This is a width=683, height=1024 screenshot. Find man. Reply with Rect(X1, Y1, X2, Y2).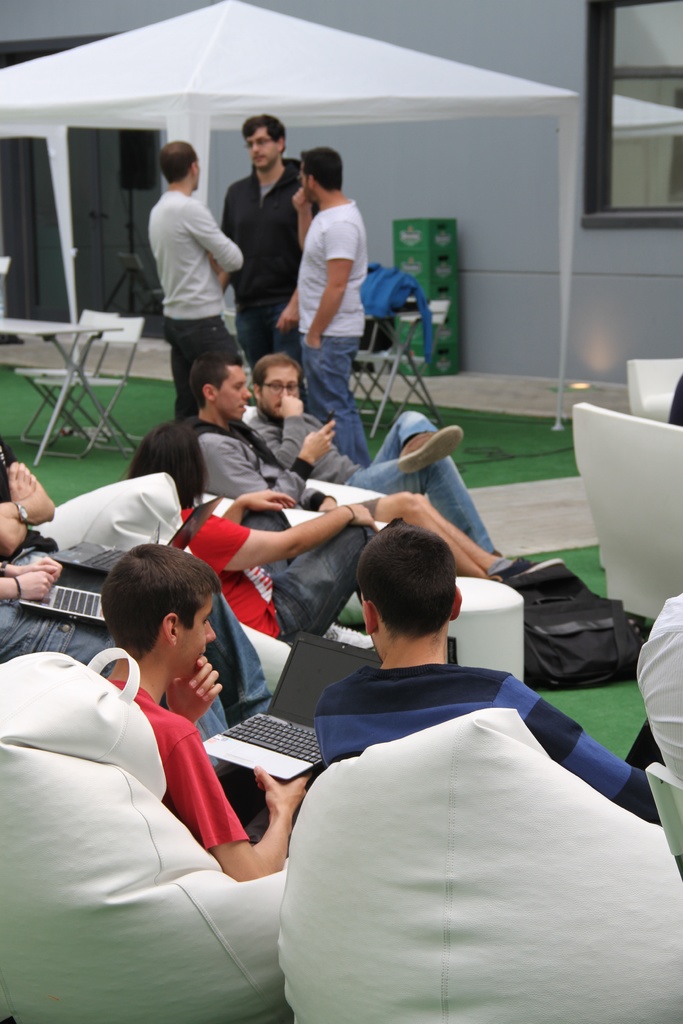
Rect(185, 347, 511, 583).
